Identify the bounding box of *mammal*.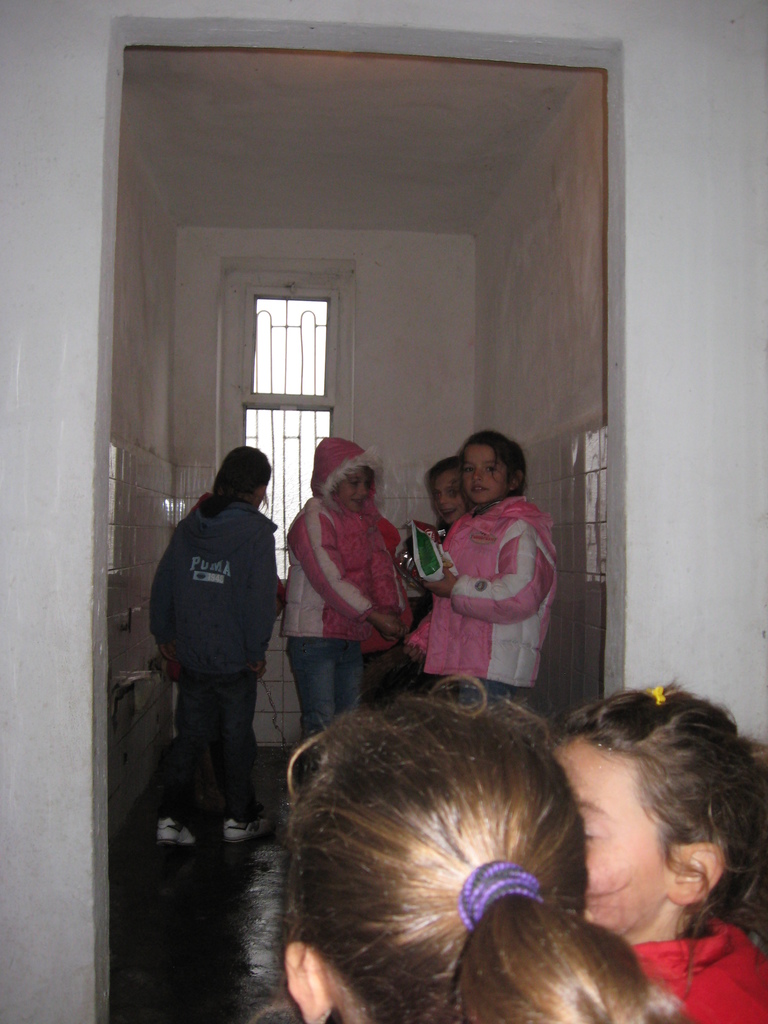
box=[154, 445, 284, 847].
